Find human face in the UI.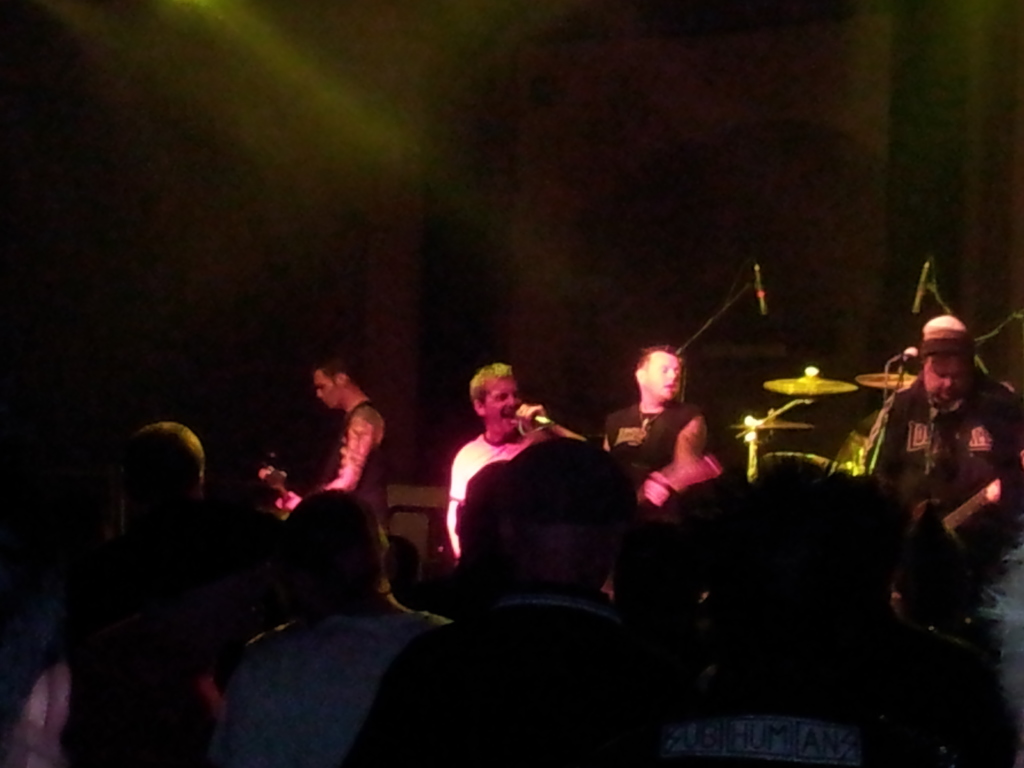
UI element at 924:356:965:414.
